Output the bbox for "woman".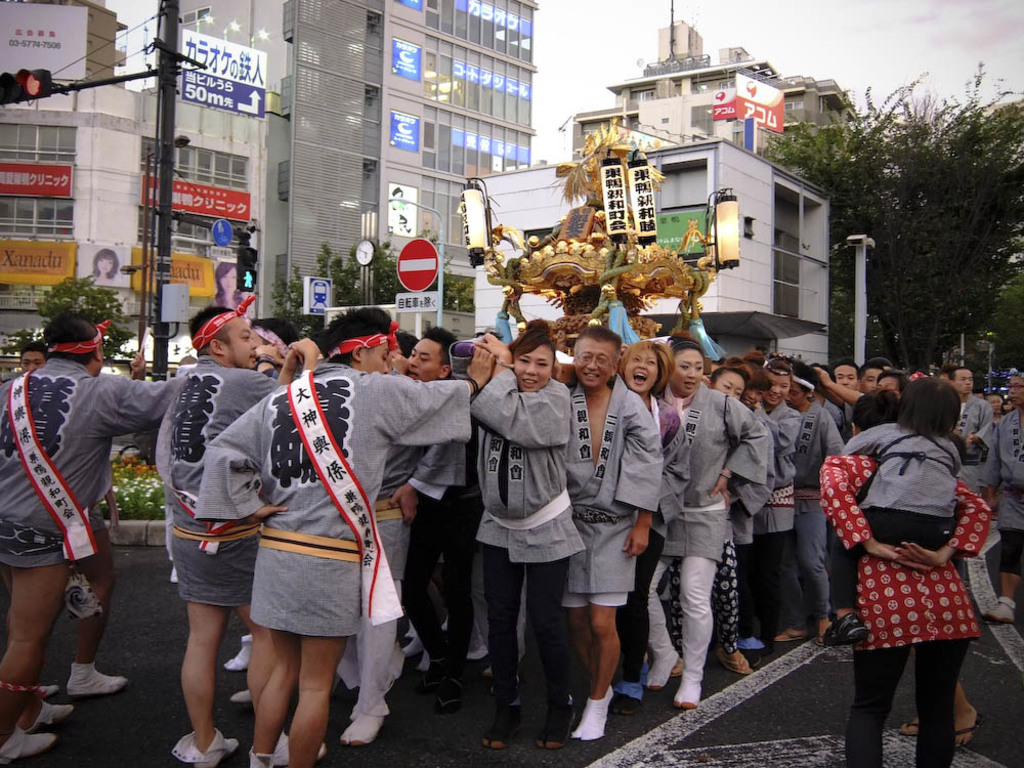
bbox(213, 259, 253, 313).
